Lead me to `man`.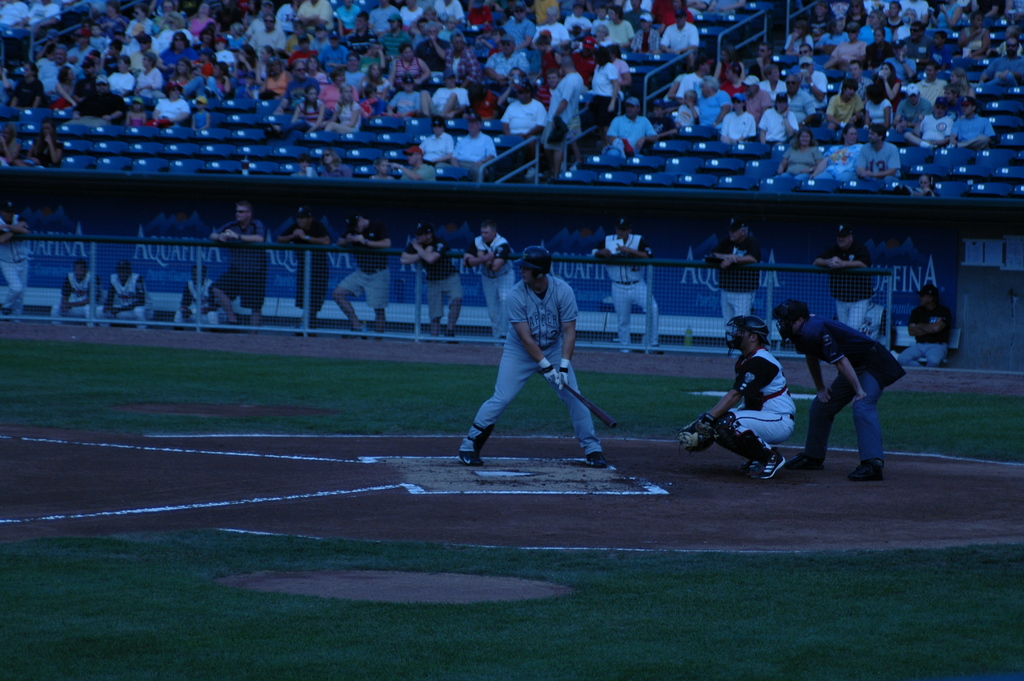
Lead to 674, 306, 790, 478.
